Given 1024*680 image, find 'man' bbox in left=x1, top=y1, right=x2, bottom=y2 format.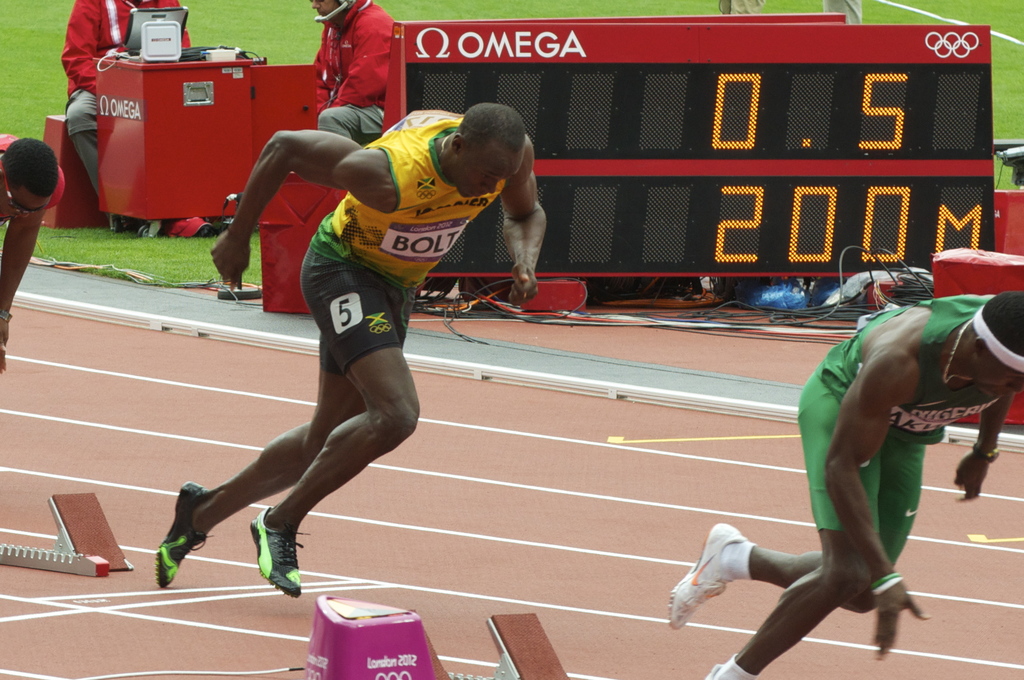
left=308, top=0, right=404, bottom=130.
